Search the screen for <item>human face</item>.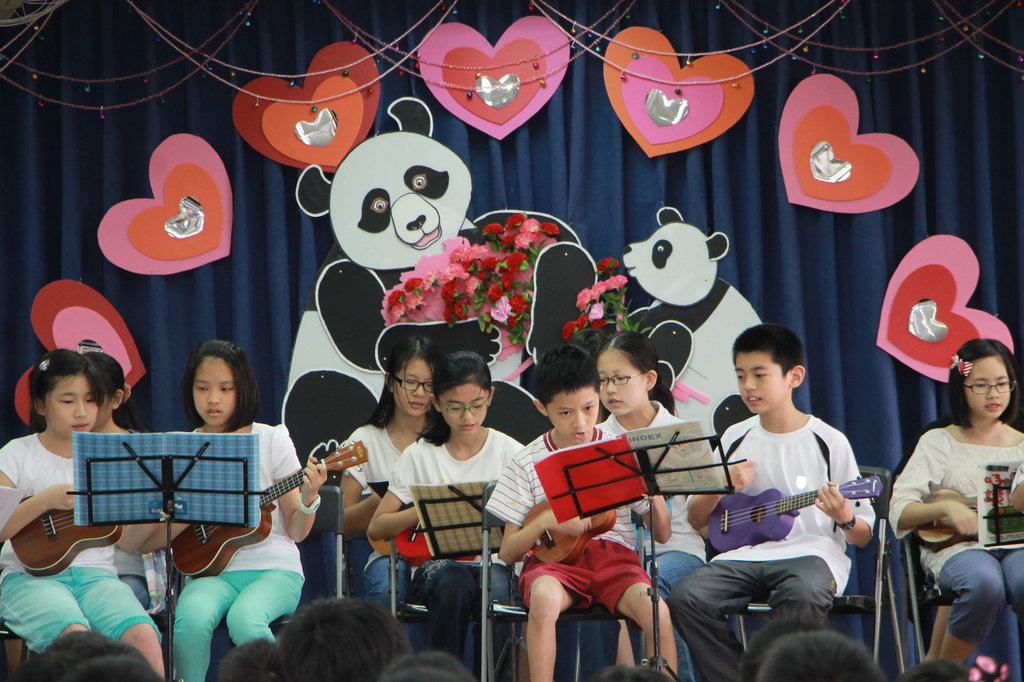
Found at (x1=736, y1=349, x2=788, y2=413).
